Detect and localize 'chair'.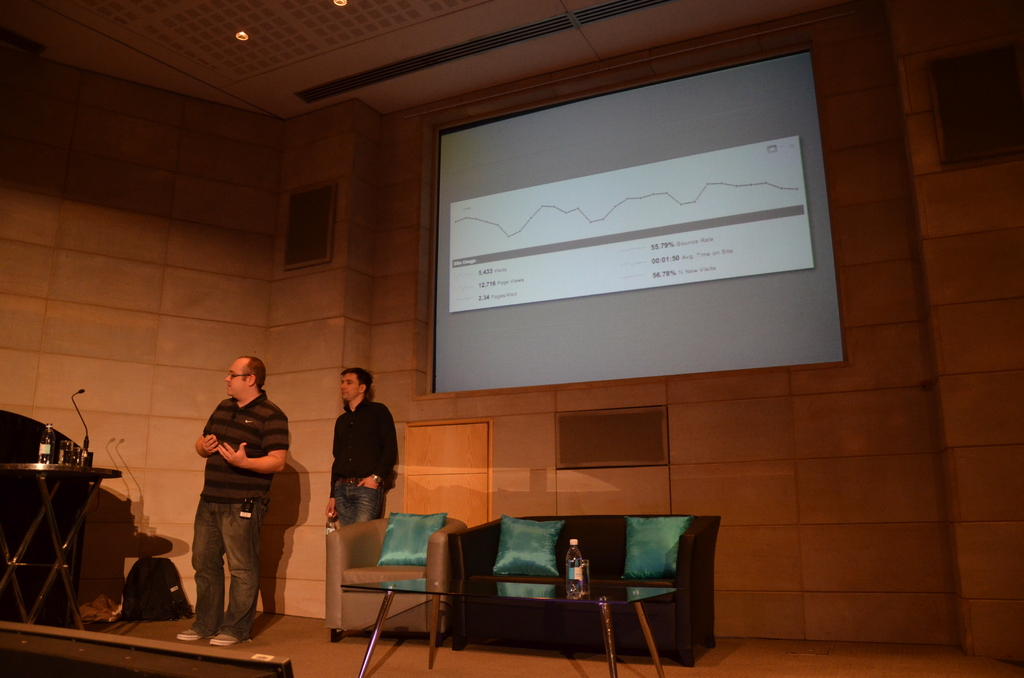
Localized at [left=319, top=503, right=458, bottom=665].
